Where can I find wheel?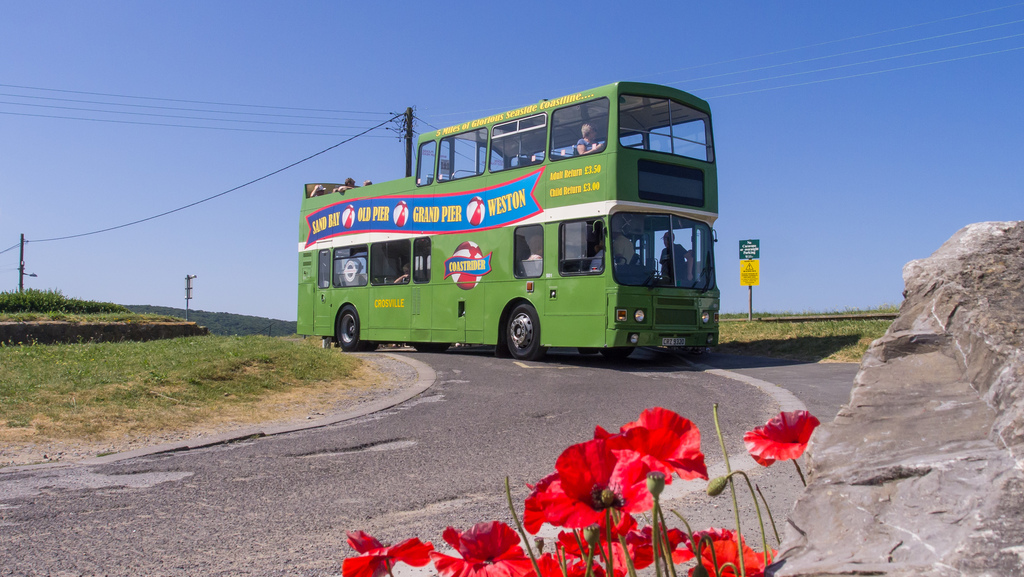
You can find it at (364,341,376,352).
